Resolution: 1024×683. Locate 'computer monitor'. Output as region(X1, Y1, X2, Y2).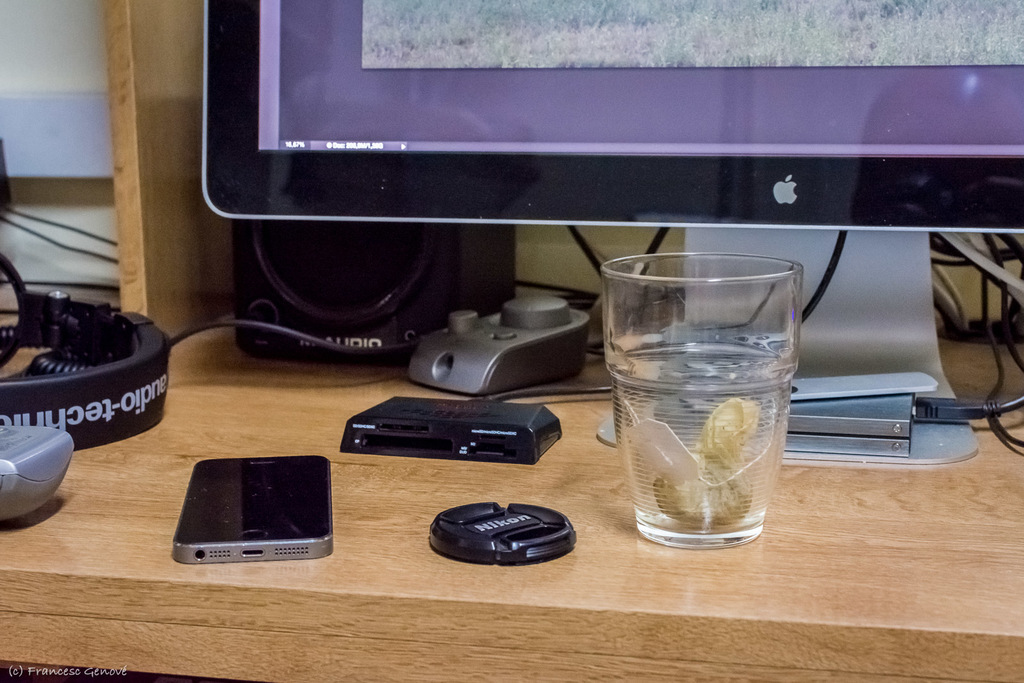
region(202, 4, 1023, 463).
